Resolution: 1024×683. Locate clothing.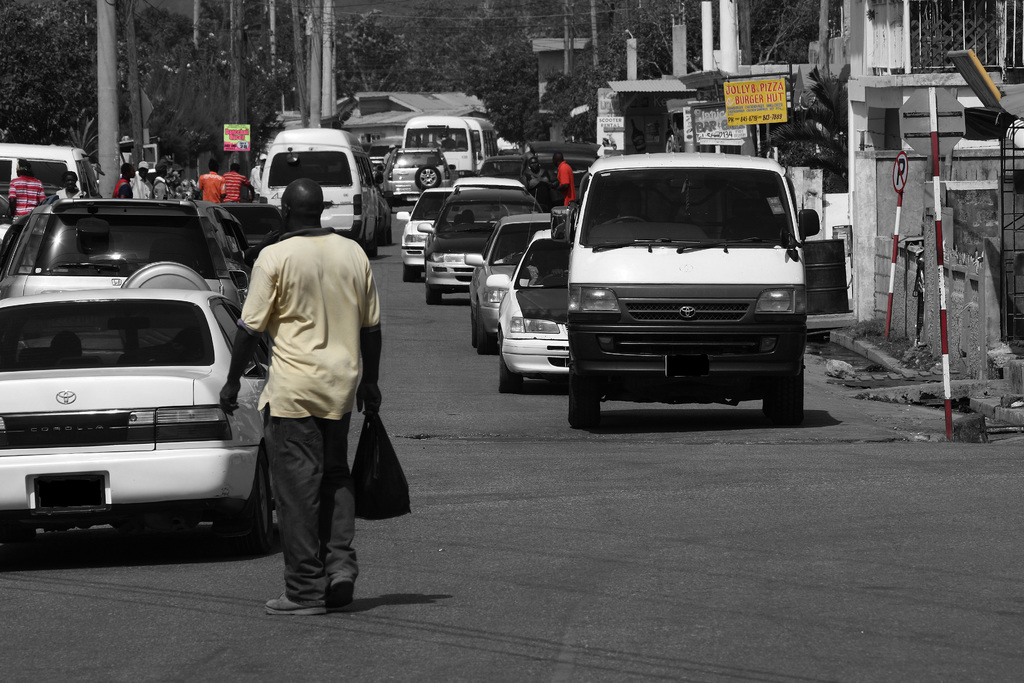
[x1=221, y1=170, x2=244, y2=203].
